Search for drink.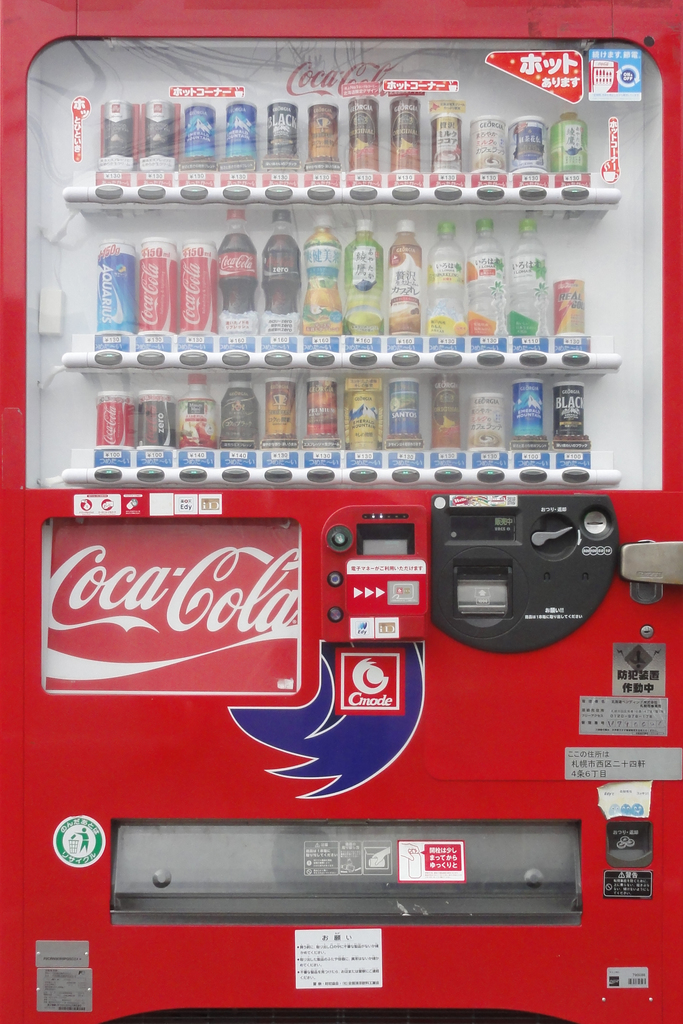
Found at Rect(506, 233, 560, 341).
